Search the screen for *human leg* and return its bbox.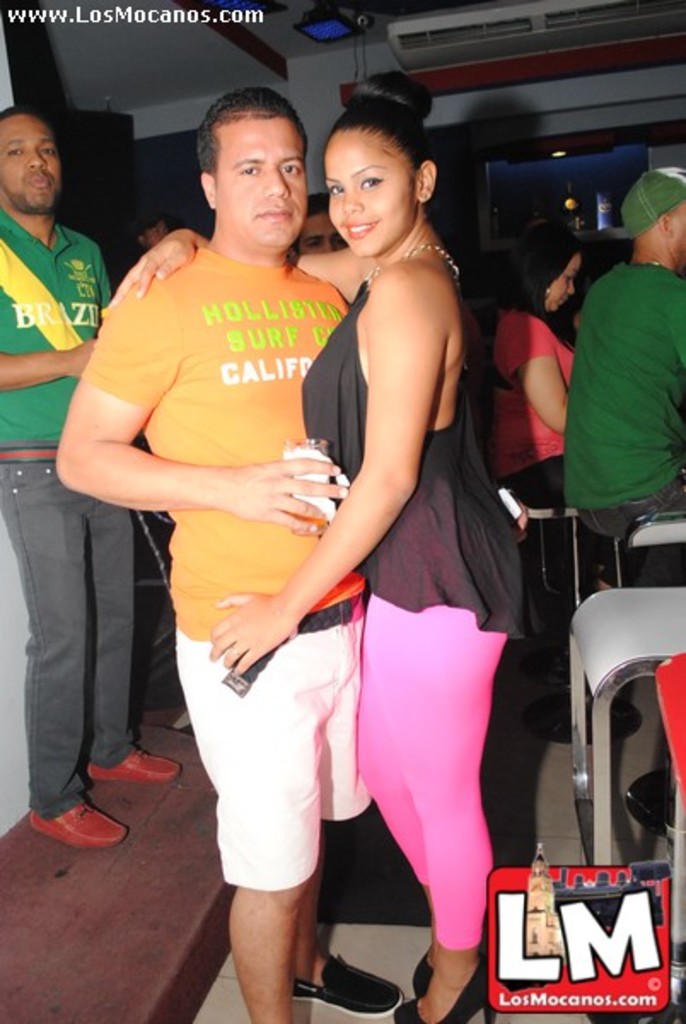
Found: [358,591,512,1002].
